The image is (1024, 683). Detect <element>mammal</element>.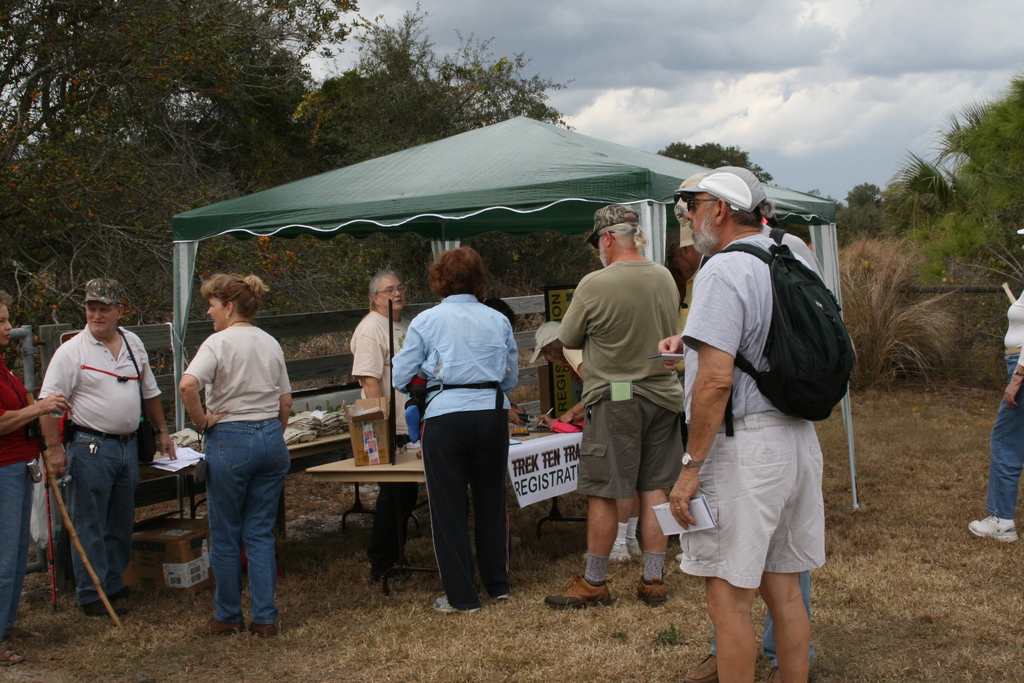
Detection: <region>965, 215, 1023, 545</region>.
